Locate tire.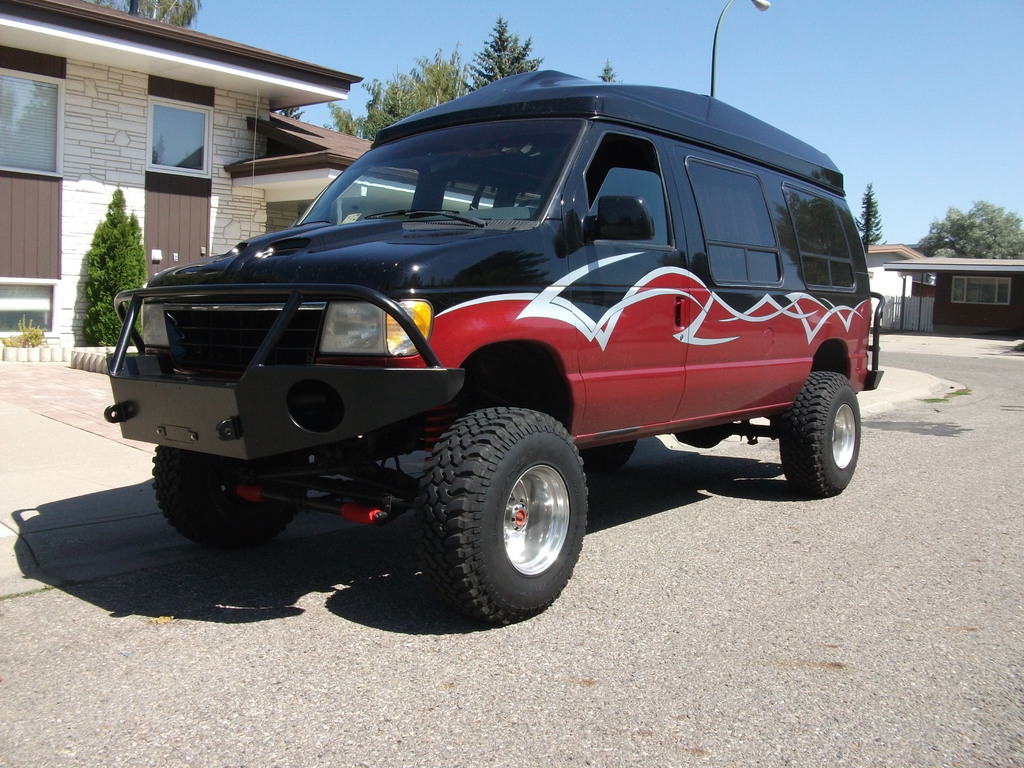
Bounding box: [159, 440, 308, 555].
